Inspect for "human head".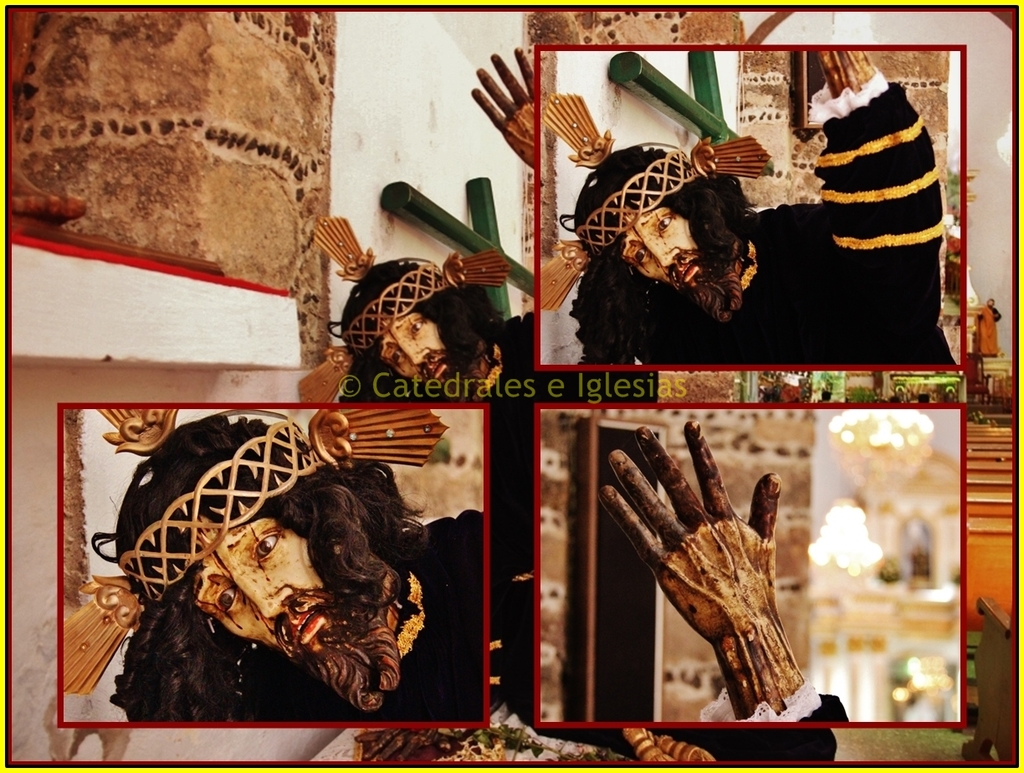
Inspection: <bbox>107, 422, 431, 719</bbox>.
